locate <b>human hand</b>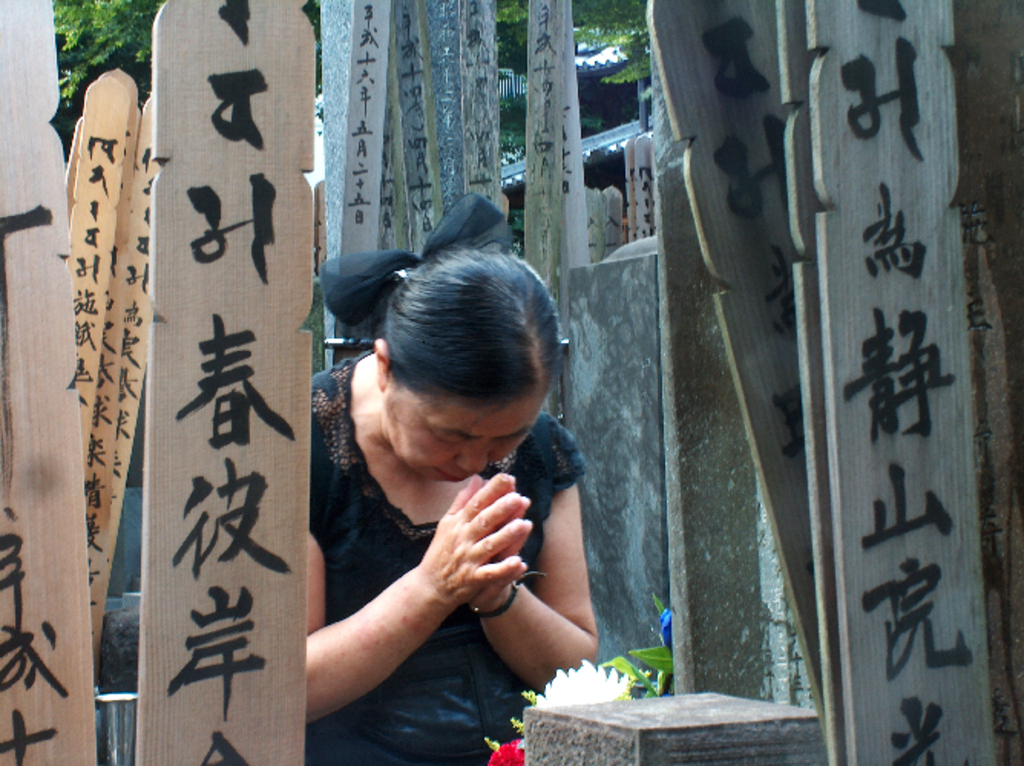
[469, 476, 529, 611]
